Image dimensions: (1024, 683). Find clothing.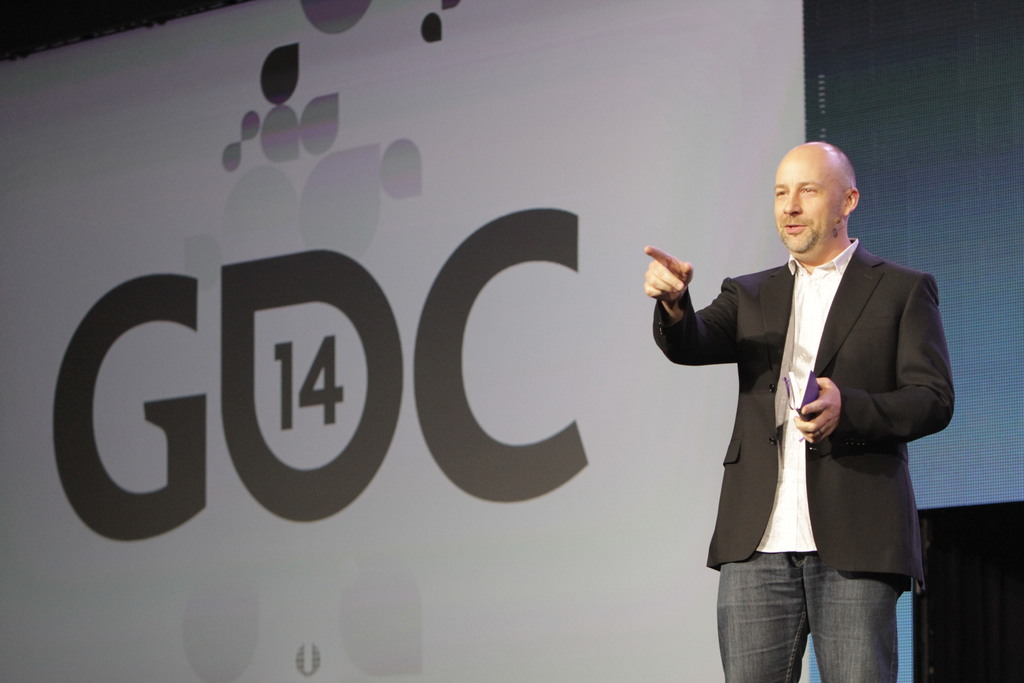
(648,238,956,682).
